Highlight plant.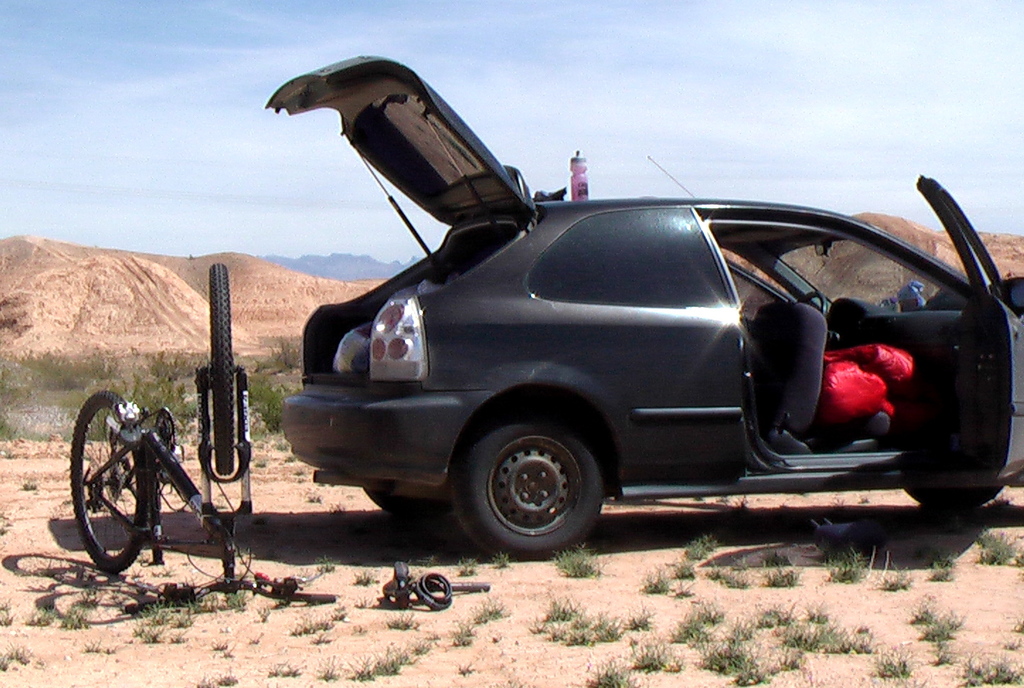
Highlighted region: (left=930, top=606, right=961, bottom=628).
